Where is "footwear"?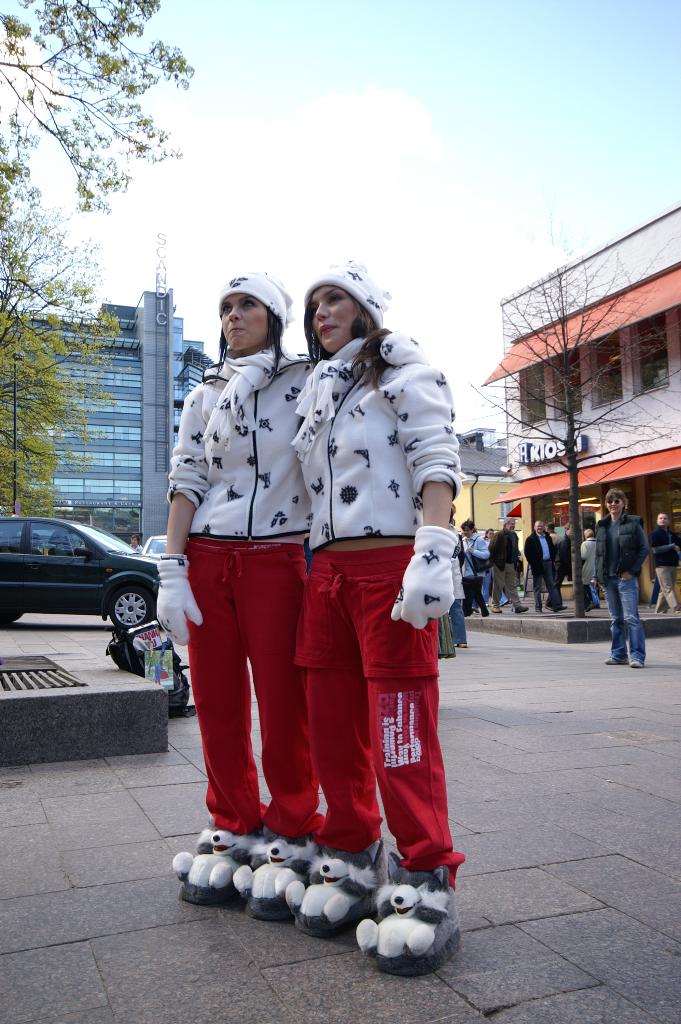
x1=604, y1=657, x2=628, y2=668.
